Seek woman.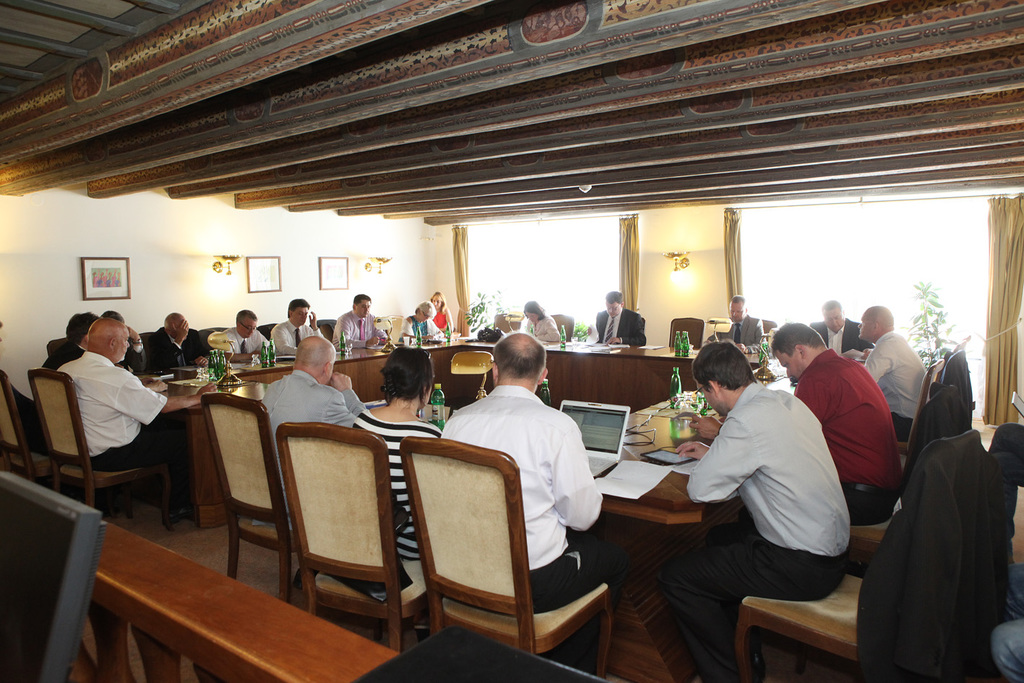
l=426, t=286, r=461, b=335.
